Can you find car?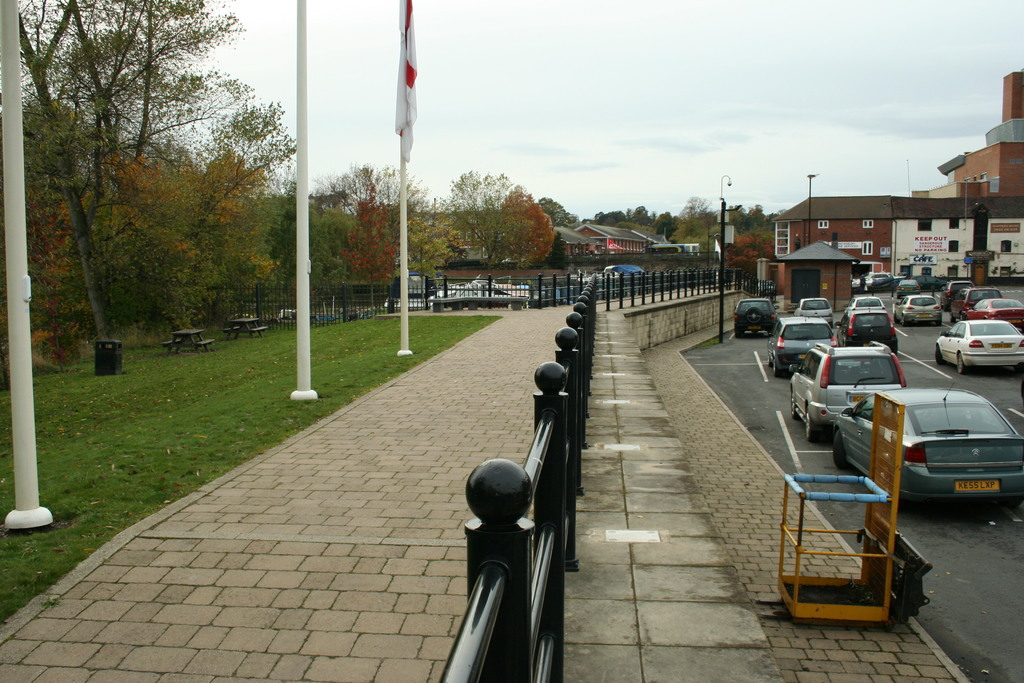
Yes, bounding box: box=[948, 281, 1005, 323].
